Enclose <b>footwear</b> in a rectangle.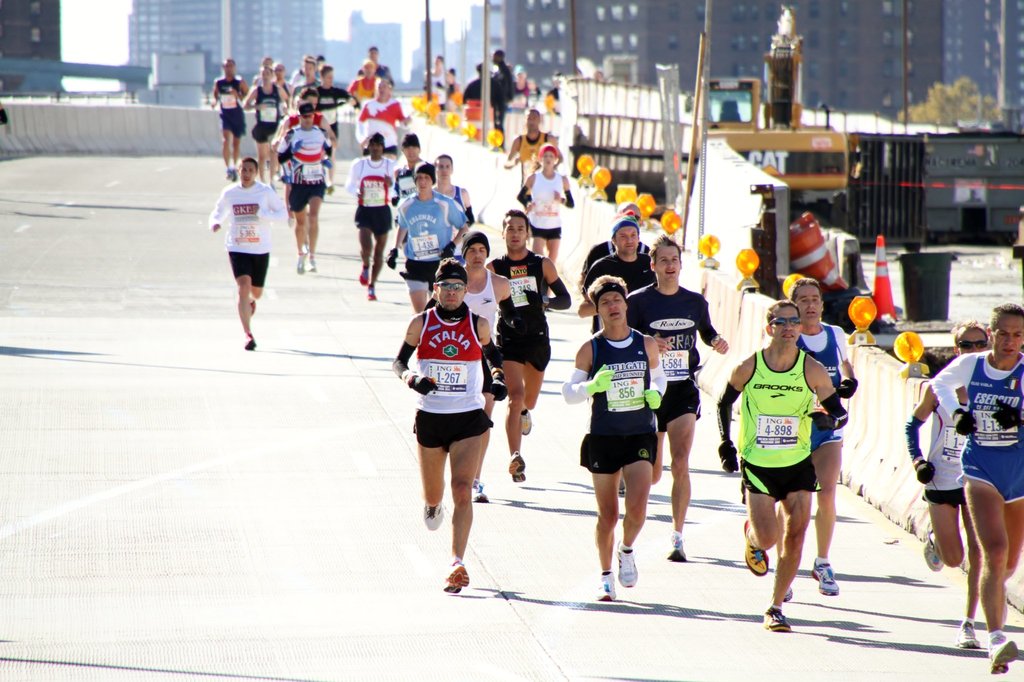
{"x1": 667, "y1": 534, "x2": 685, "y2": 563}.
